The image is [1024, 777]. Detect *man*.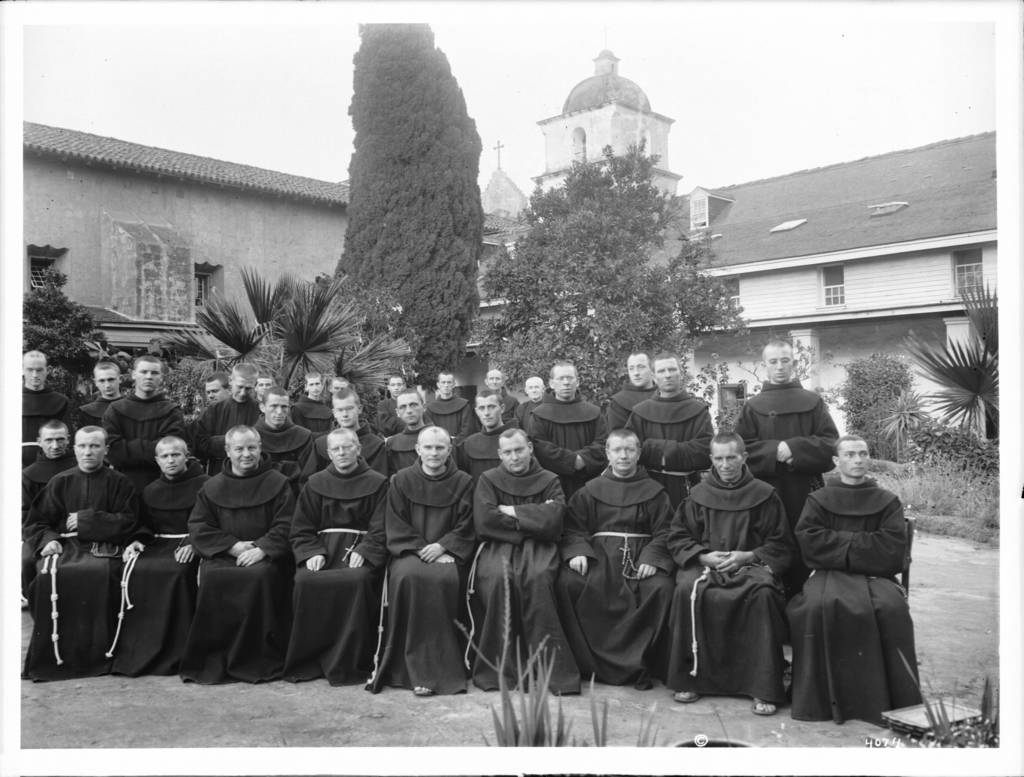
Detection: (x1=191, y1=379, x2=233, y2=447).
